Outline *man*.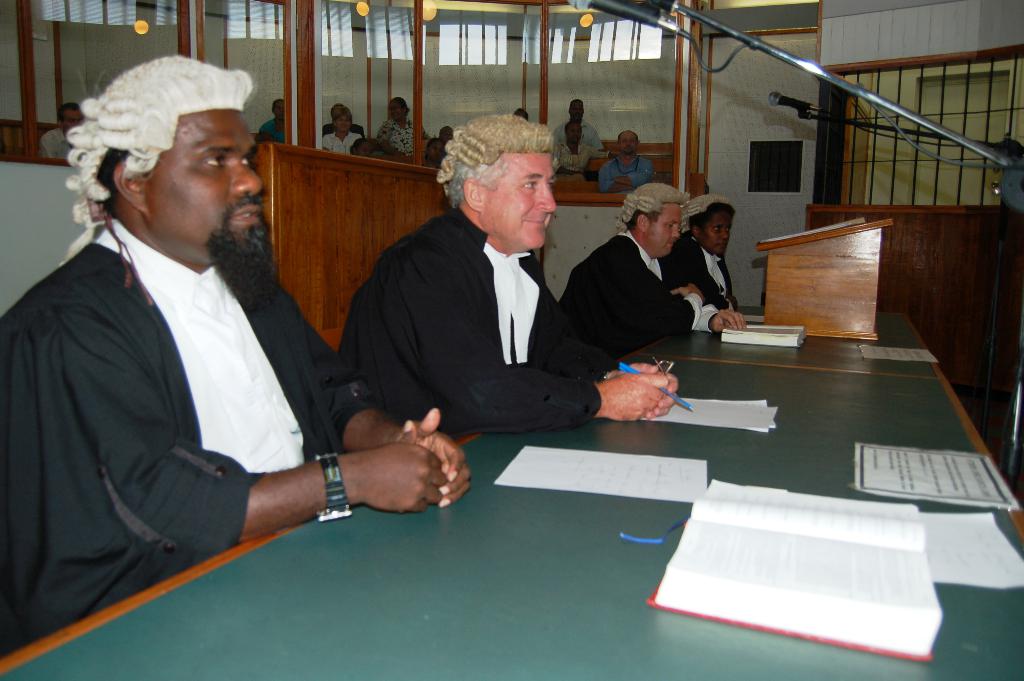
Outline: 551/98/604/151.
